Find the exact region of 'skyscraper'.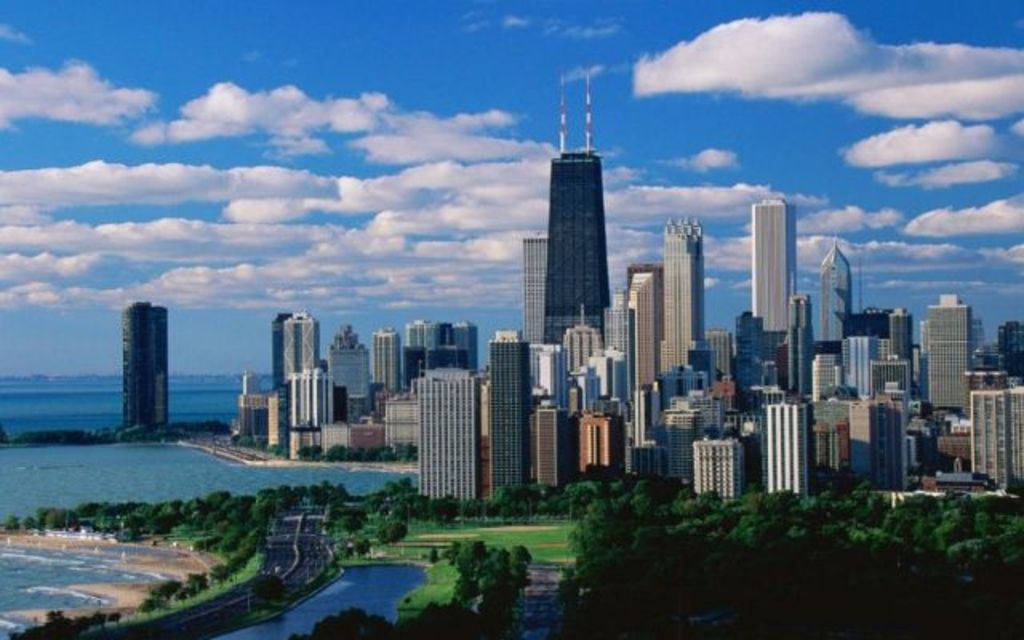
Exact region: Rect(758, 382, 810, 502).
